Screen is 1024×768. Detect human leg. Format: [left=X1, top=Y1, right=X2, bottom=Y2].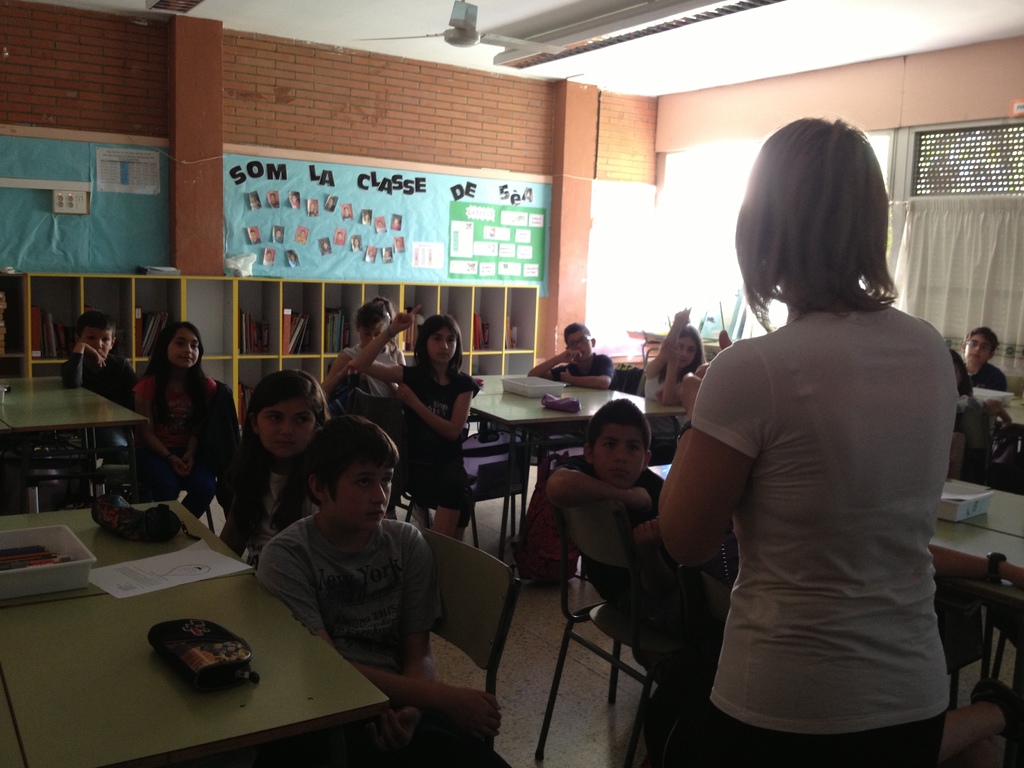
[left=432, top=458, right=468, bottom=538].
